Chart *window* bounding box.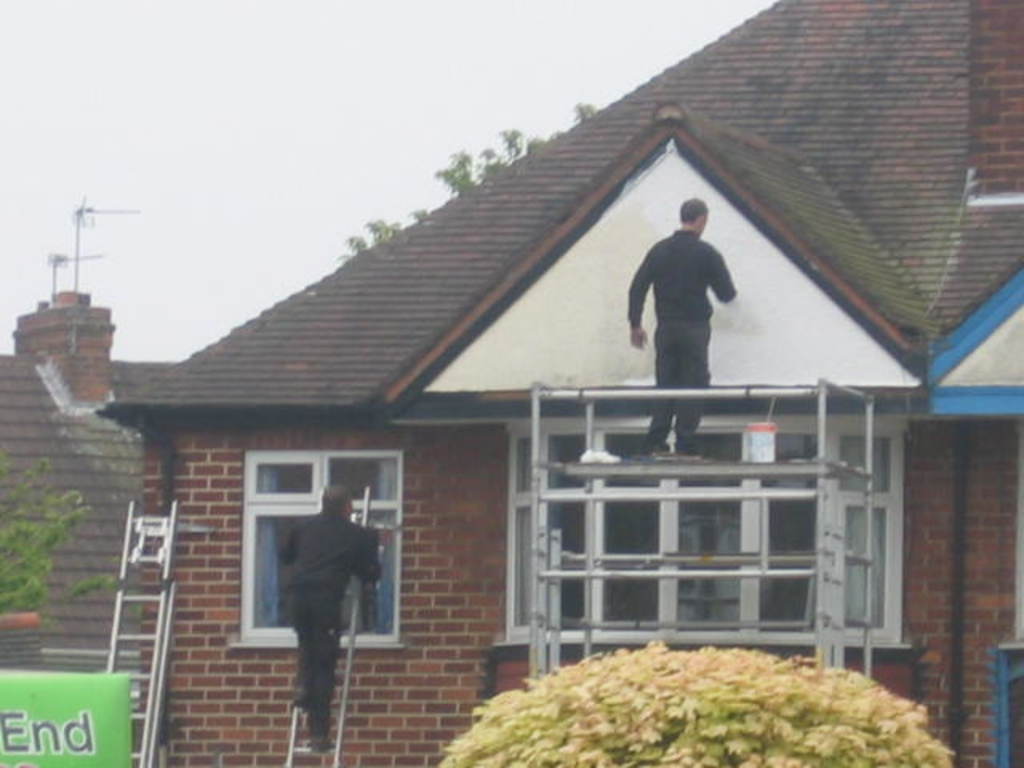
Charted: pyautogui.locateOnScreen(229, 448, 406, 654).
